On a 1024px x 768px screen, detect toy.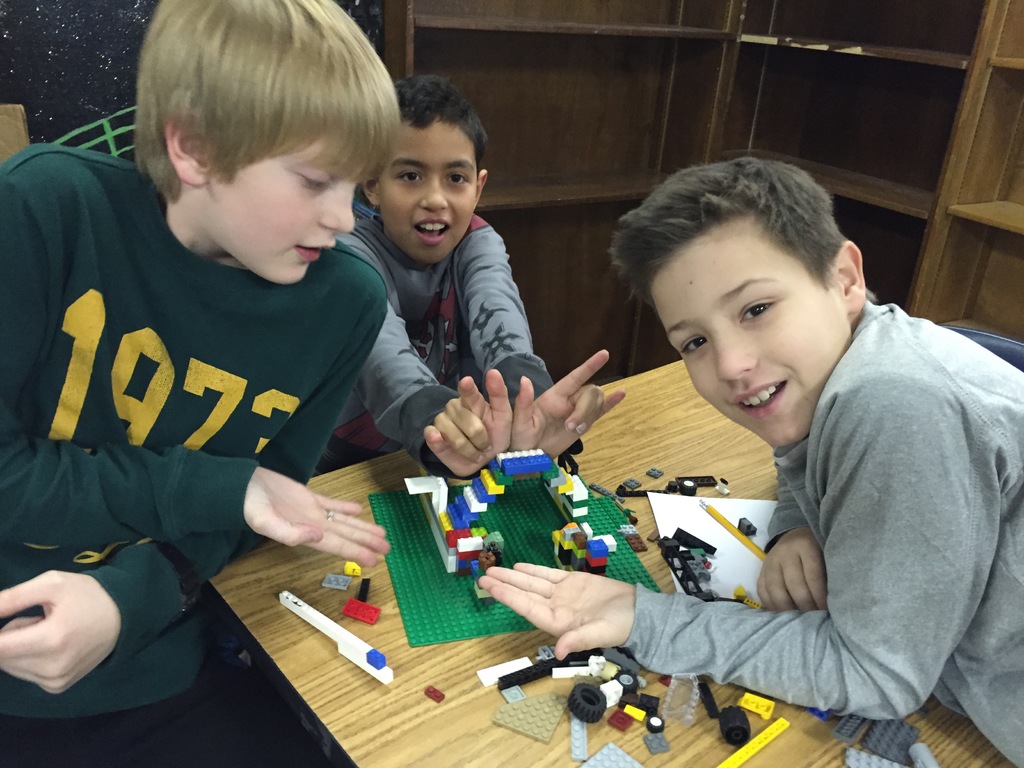
[479,653,540,687].
